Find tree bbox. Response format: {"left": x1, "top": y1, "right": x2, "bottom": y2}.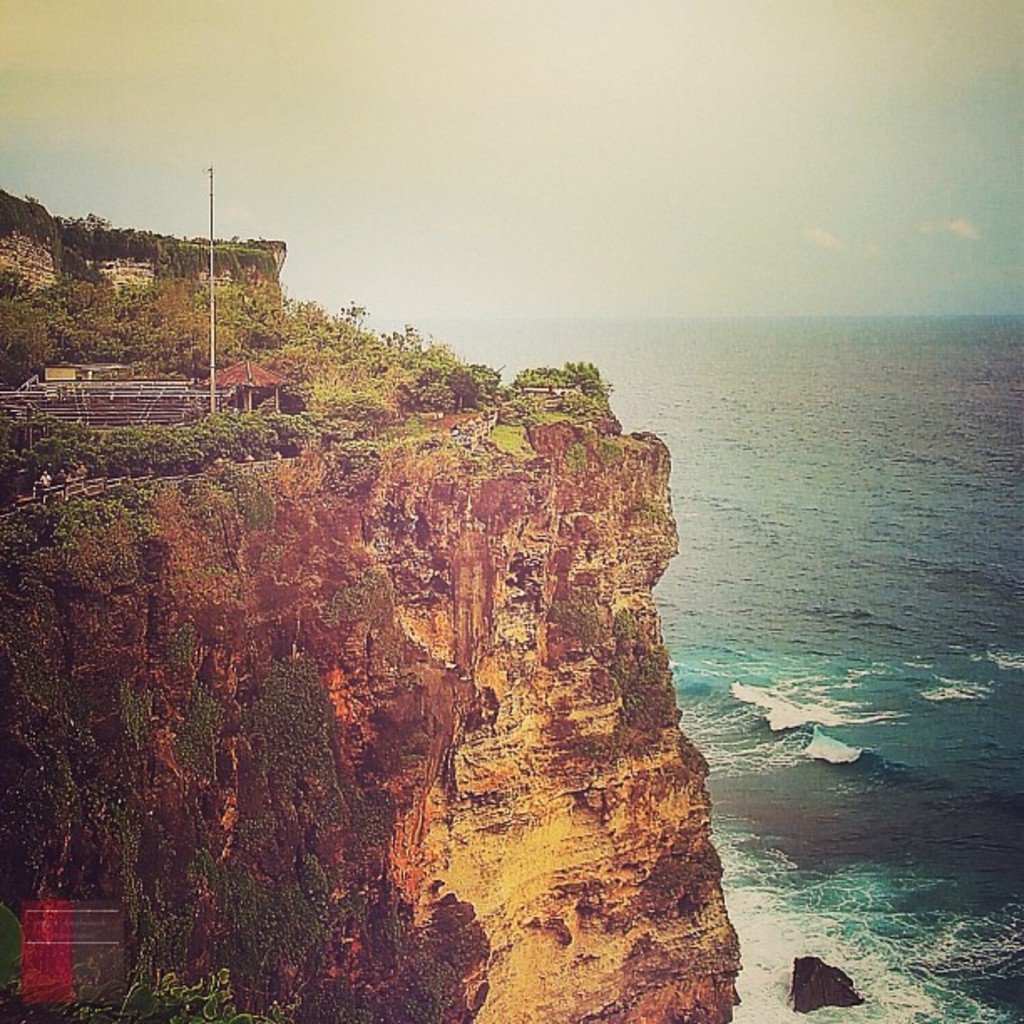
{"left": 335, "top": 291, "right": 361, "bottom": 323}.
